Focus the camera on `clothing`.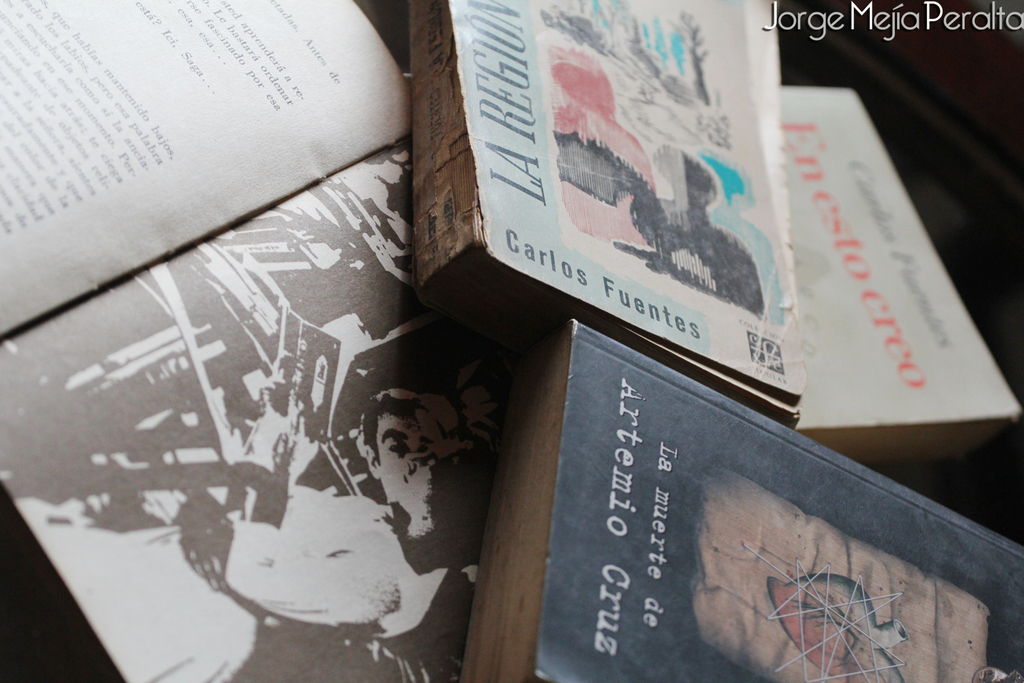
Focus region: detection(378, 568, 477, 682).
